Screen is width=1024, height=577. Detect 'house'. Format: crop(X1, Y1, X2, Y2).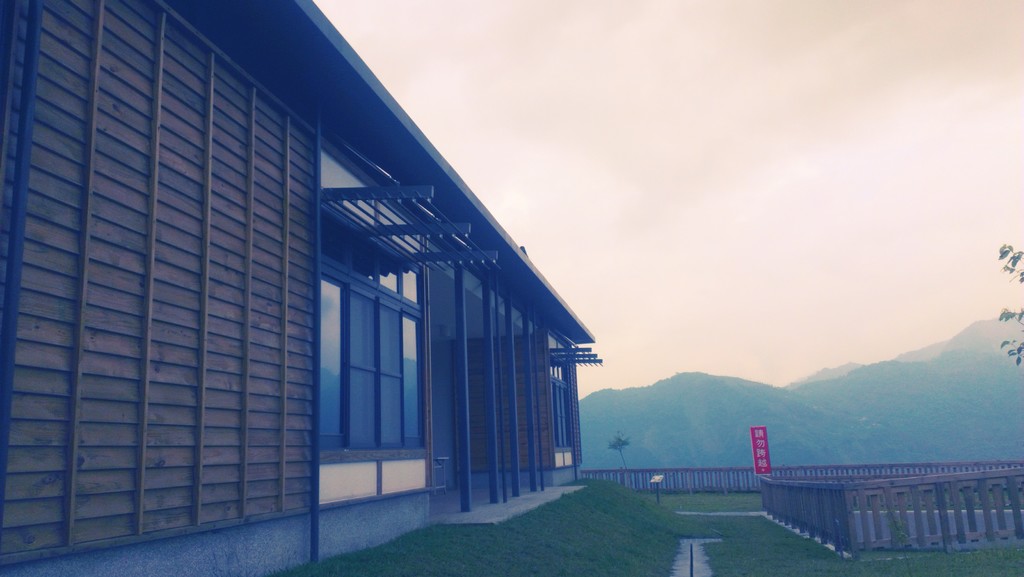
crop(11, 0, 666, 576).
